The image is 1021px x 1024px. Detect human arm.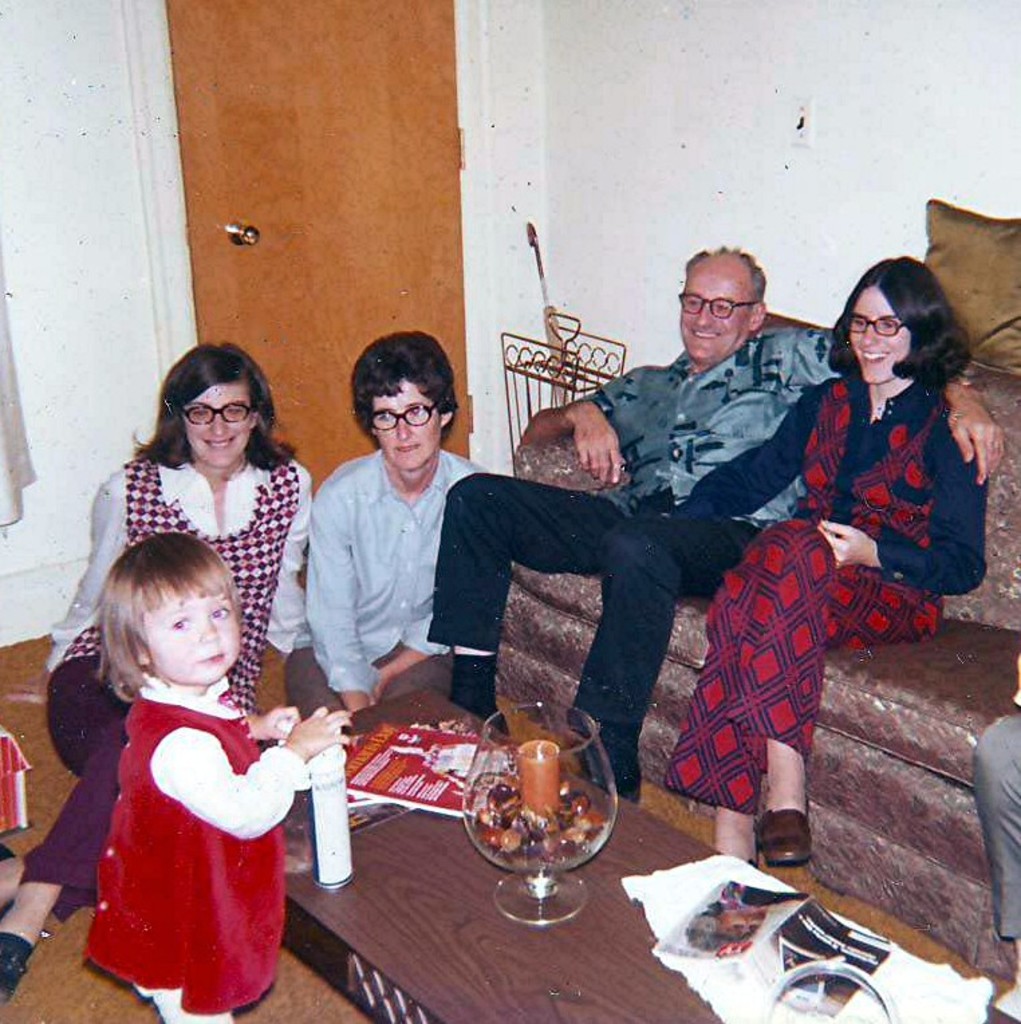
Detection: [232,697,322,733].
